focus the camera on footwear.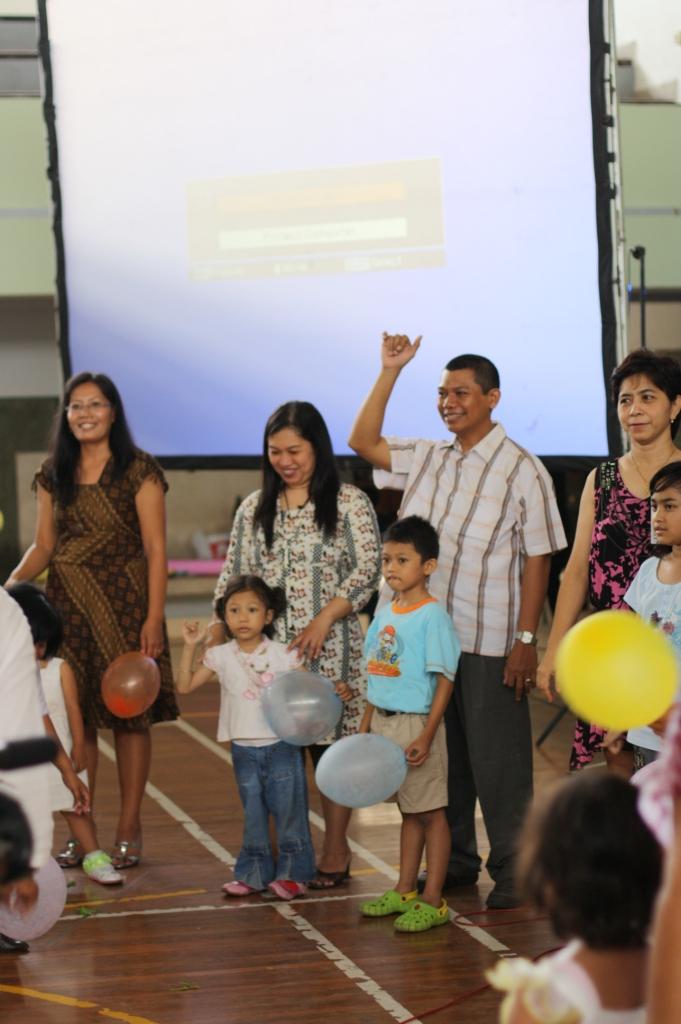
Focus region: 219 880 253 898.
